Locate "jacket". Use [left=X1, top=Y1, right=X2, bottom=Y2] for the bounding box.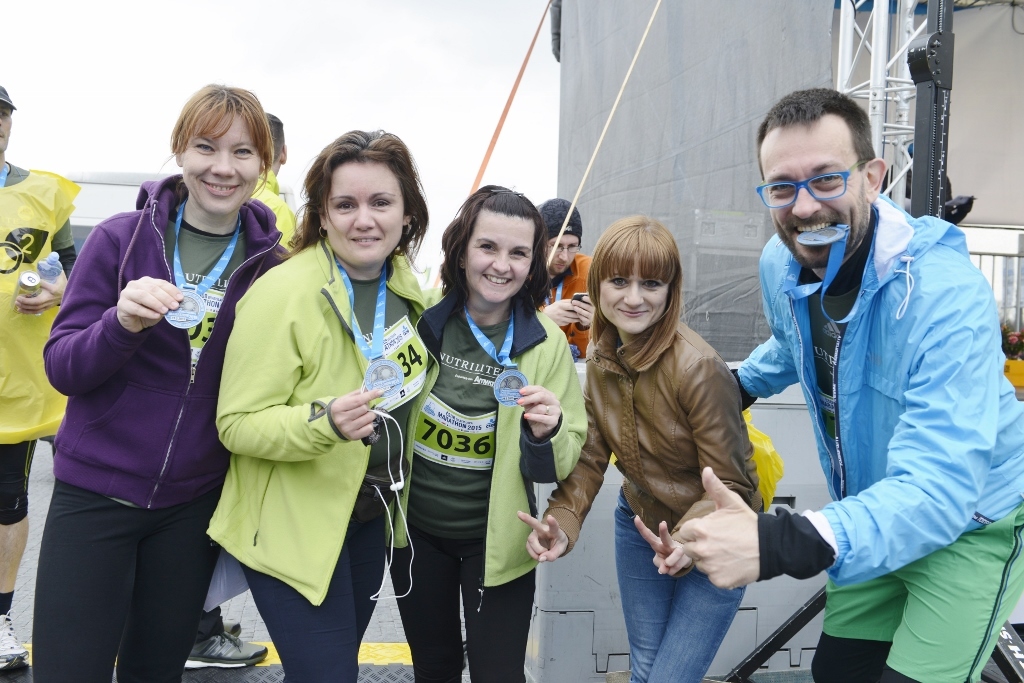
[left=211, top=236, right=433, bottom=614].
